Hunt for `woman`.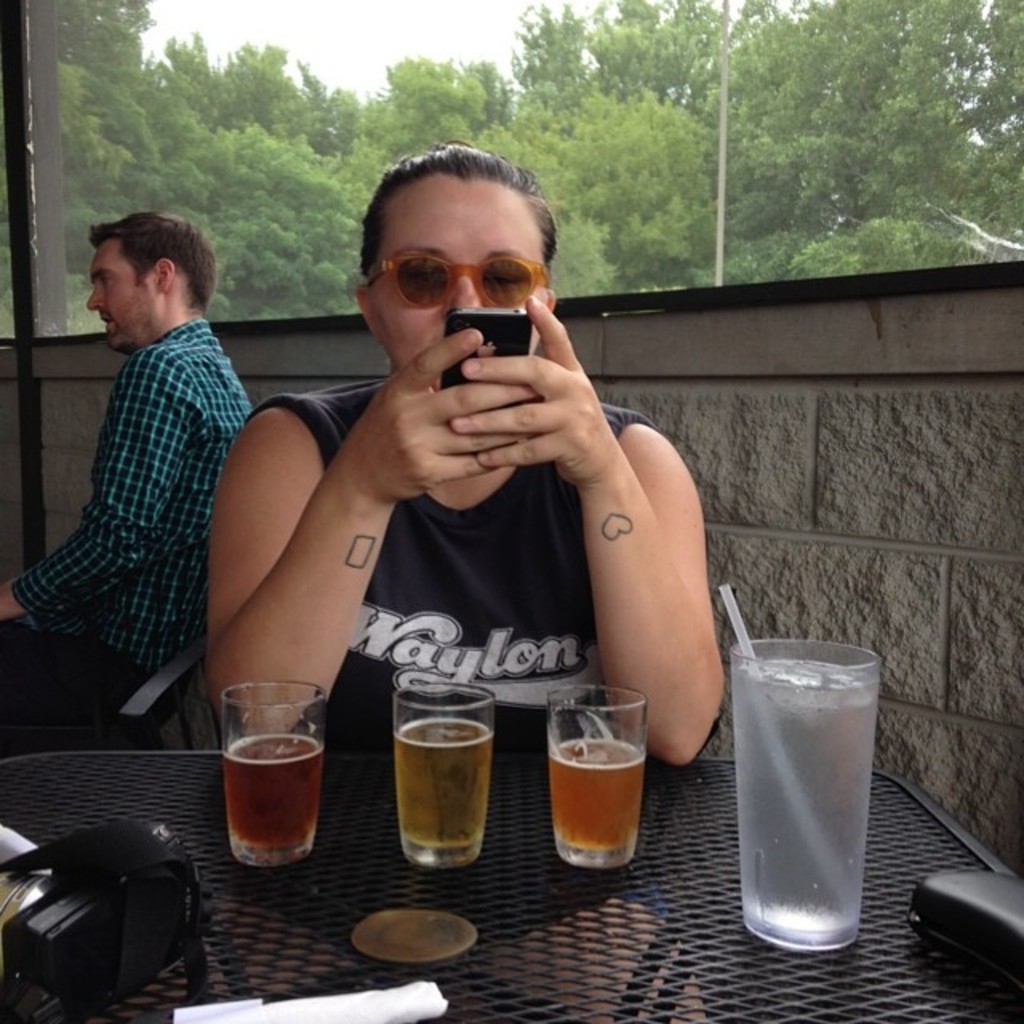
Hunted down at Rect(173, 141, 755, 880).
